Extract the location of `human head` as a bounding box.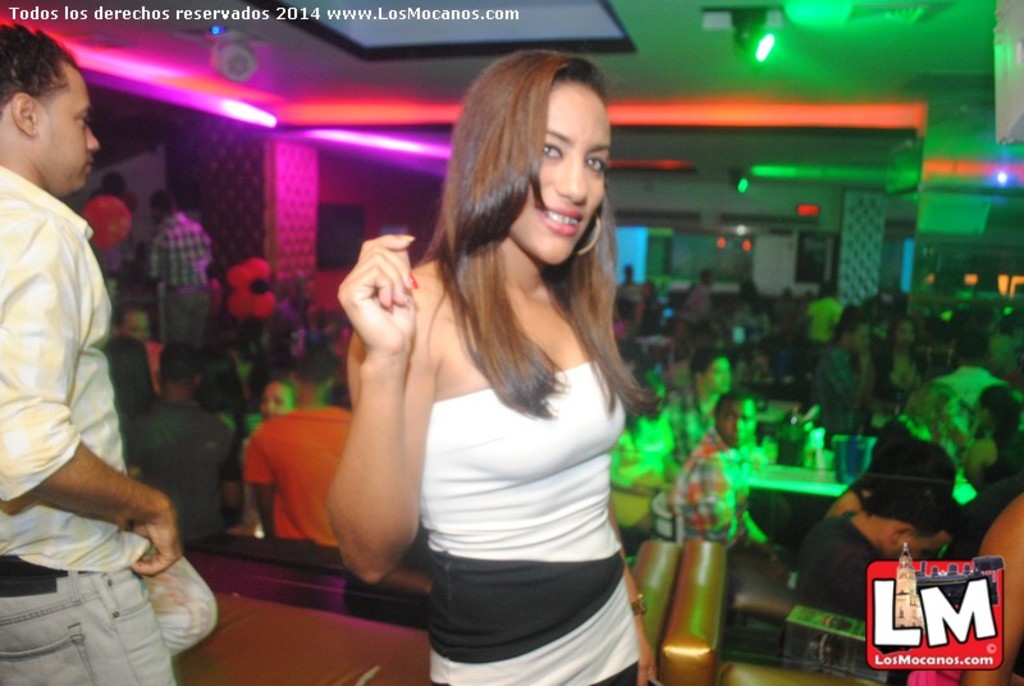
bbox(858, 475, 961, 566).
